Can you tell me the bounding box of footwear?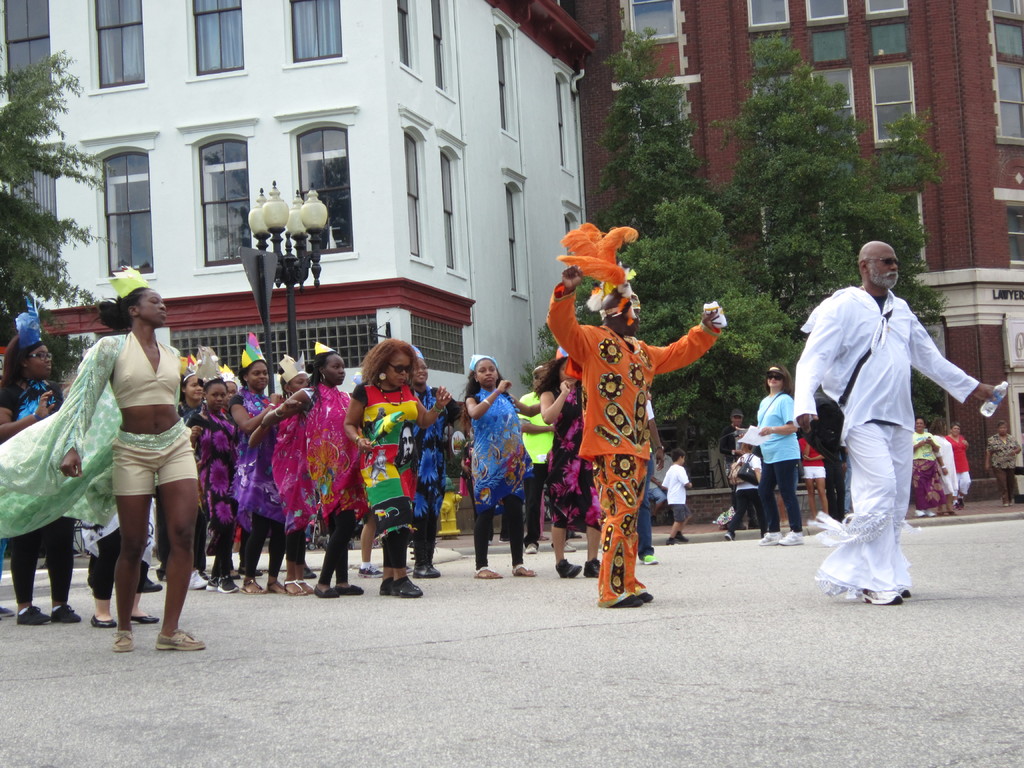
locate(671, 529, 689, 544).
